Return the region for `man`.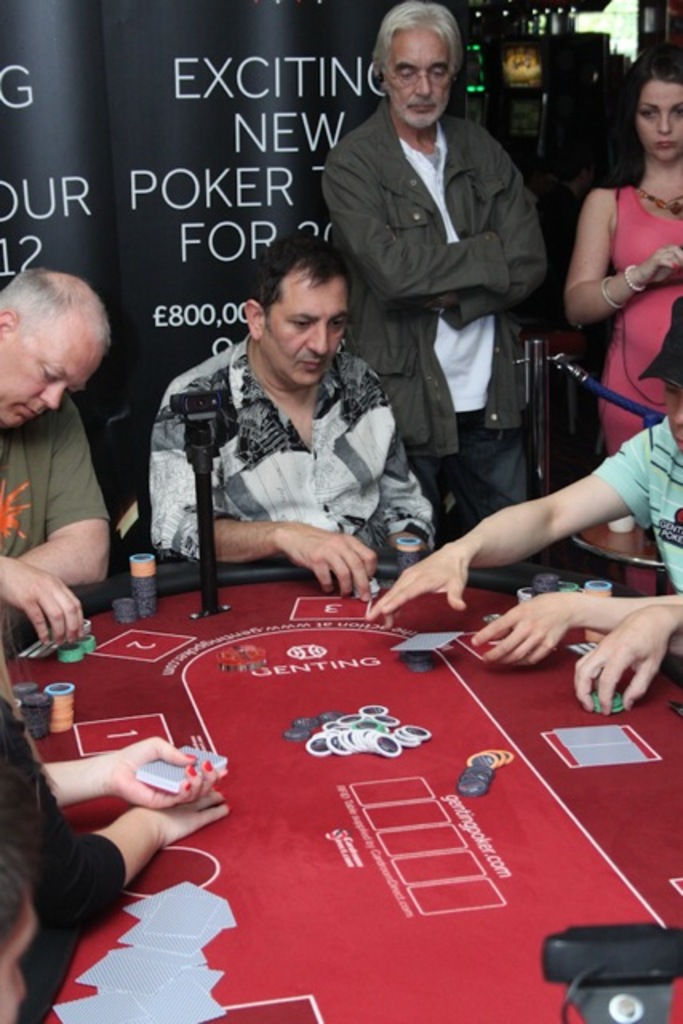
x1=144 y1=235 x2=427 y2=600.
